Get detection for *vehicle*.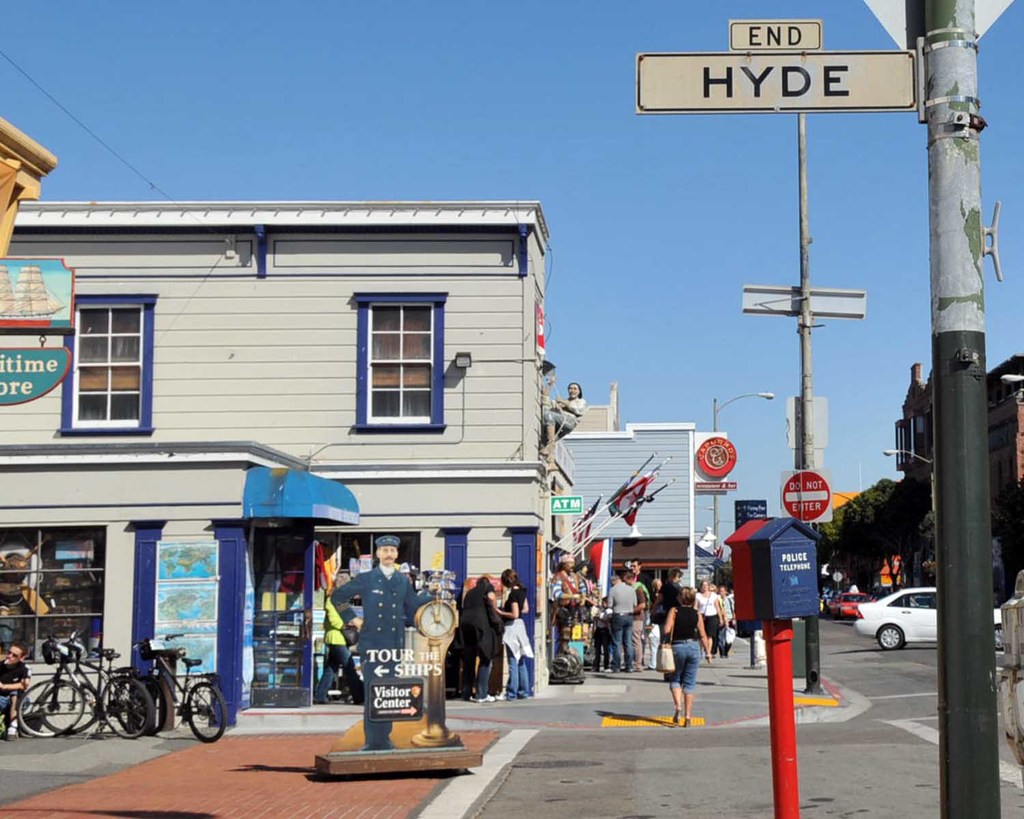
Detection: 0,257,64,321.
